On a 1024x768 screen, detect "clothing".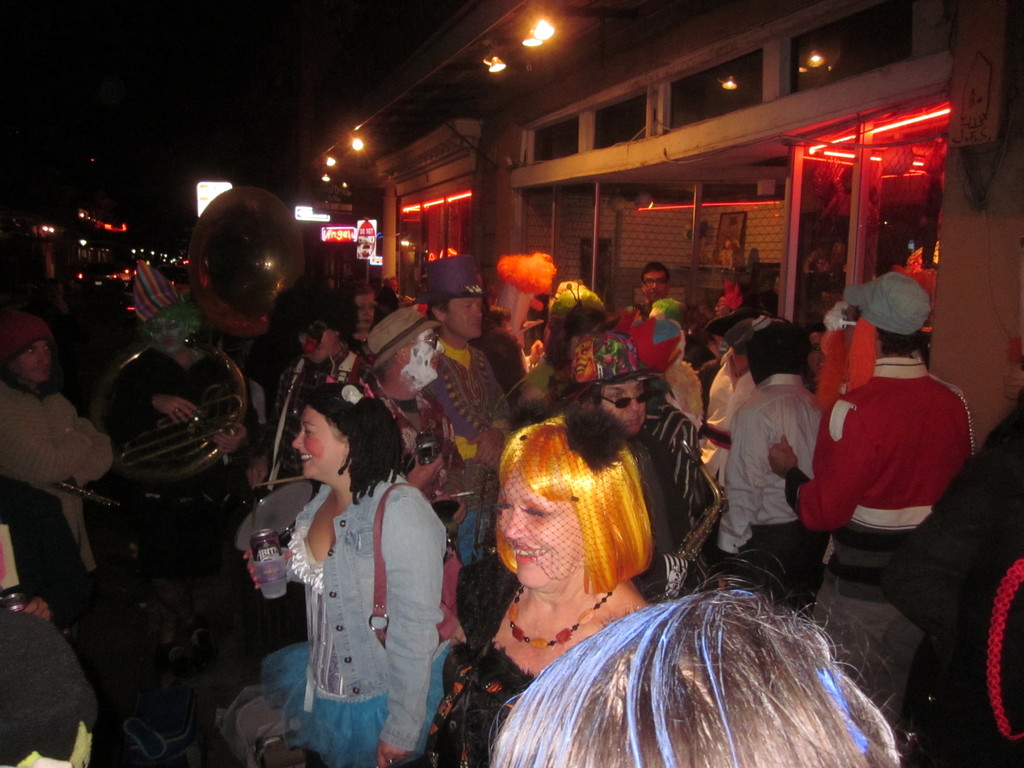
[left=285, top=461, right=463, bottom=767].
